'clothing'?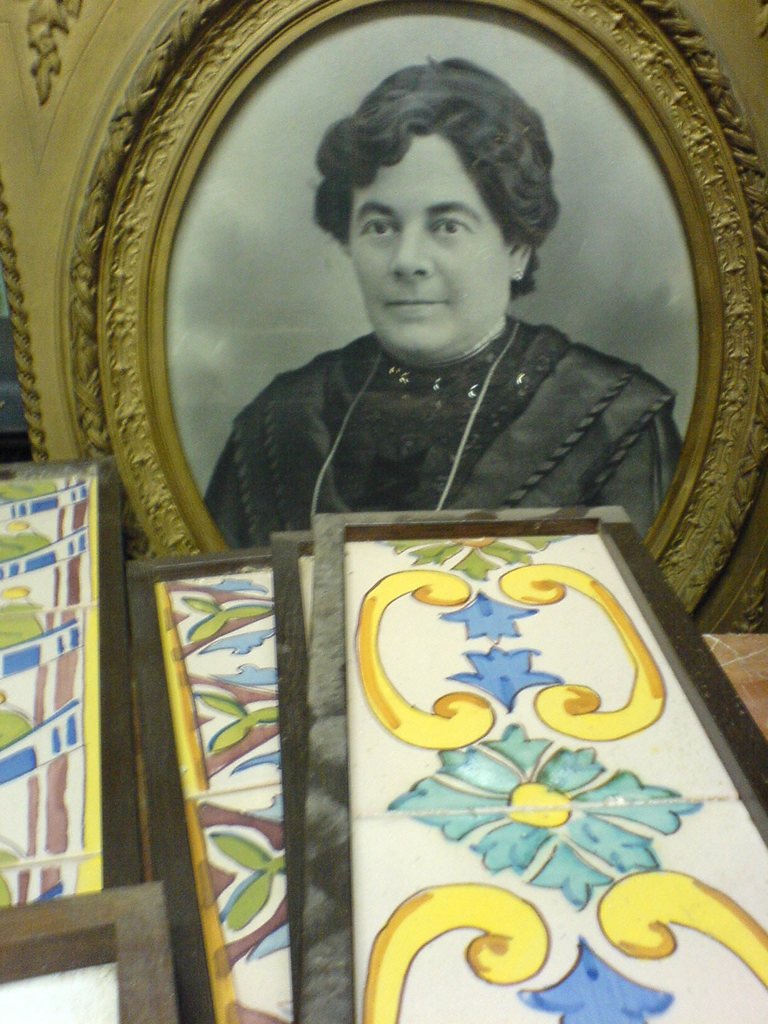
x1=212 y1=245 x2=684 y2=556
